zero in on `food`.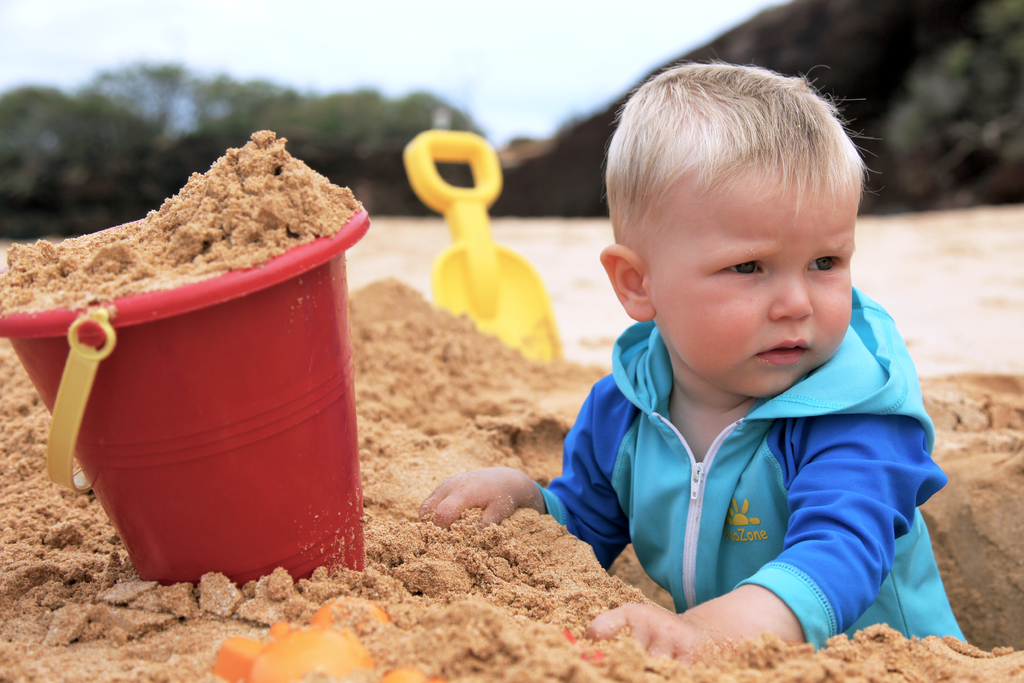
Zeroed in: left=55, top=126, right=392, bottom=336.
